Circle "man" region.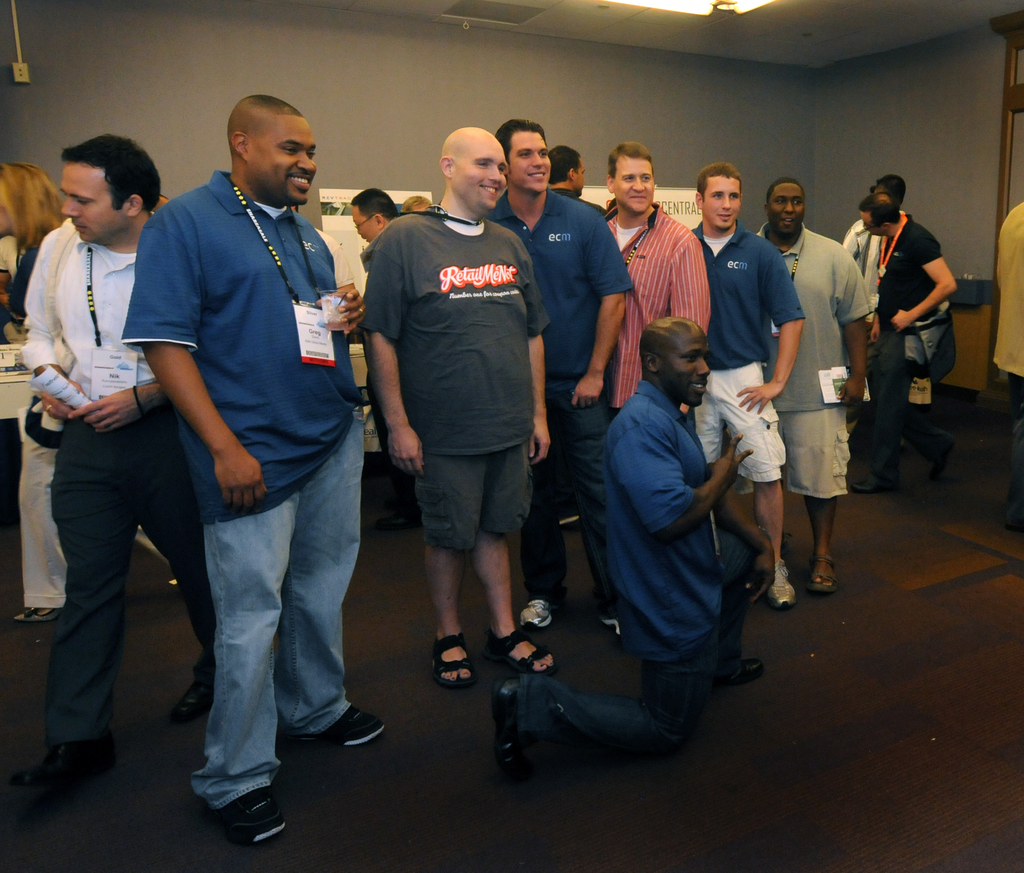
Region: x1=687 y1=162 x2=812 y2=608.
